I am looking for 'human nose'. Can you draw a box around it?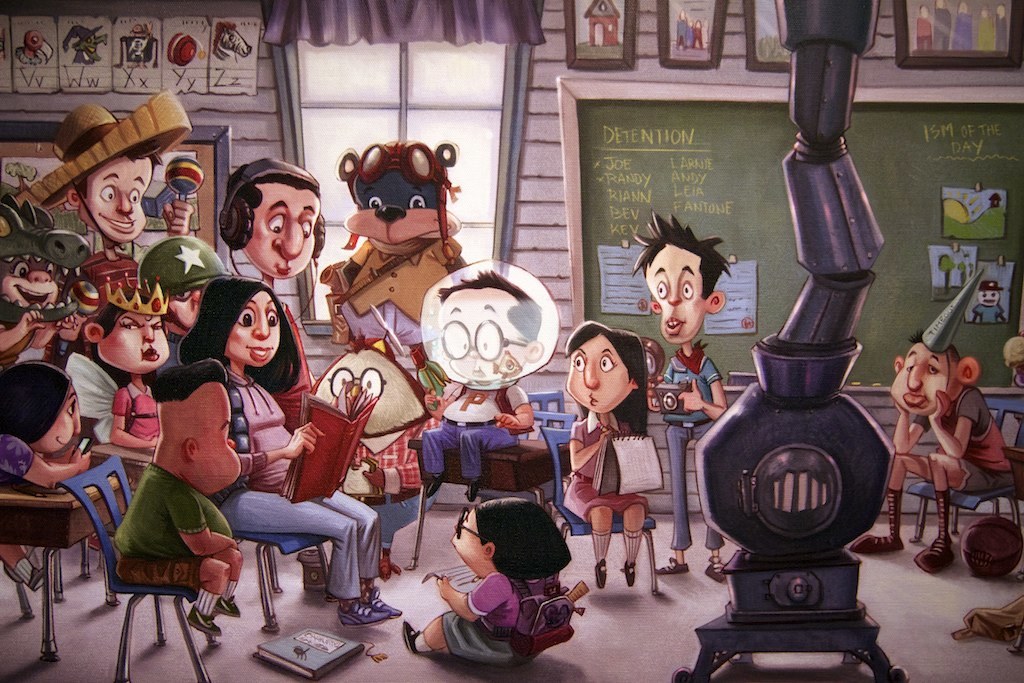
Sure, the bounding box is 253, 311, 269, 339.
